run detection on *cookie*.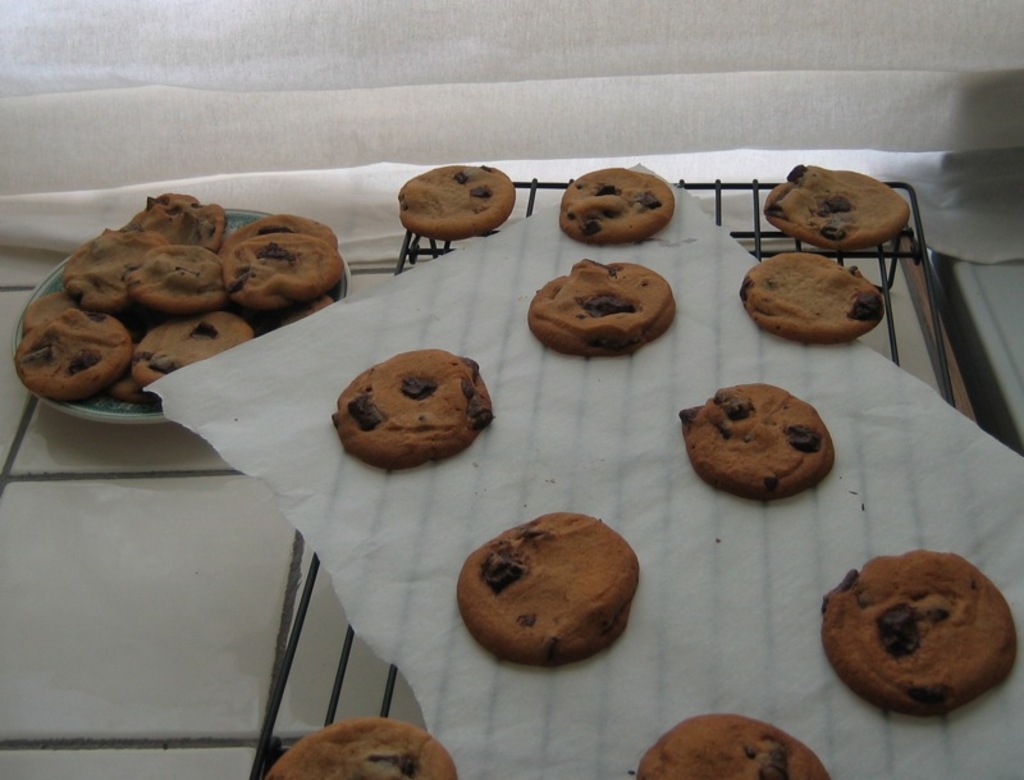
Result: [392,161,522,236].
